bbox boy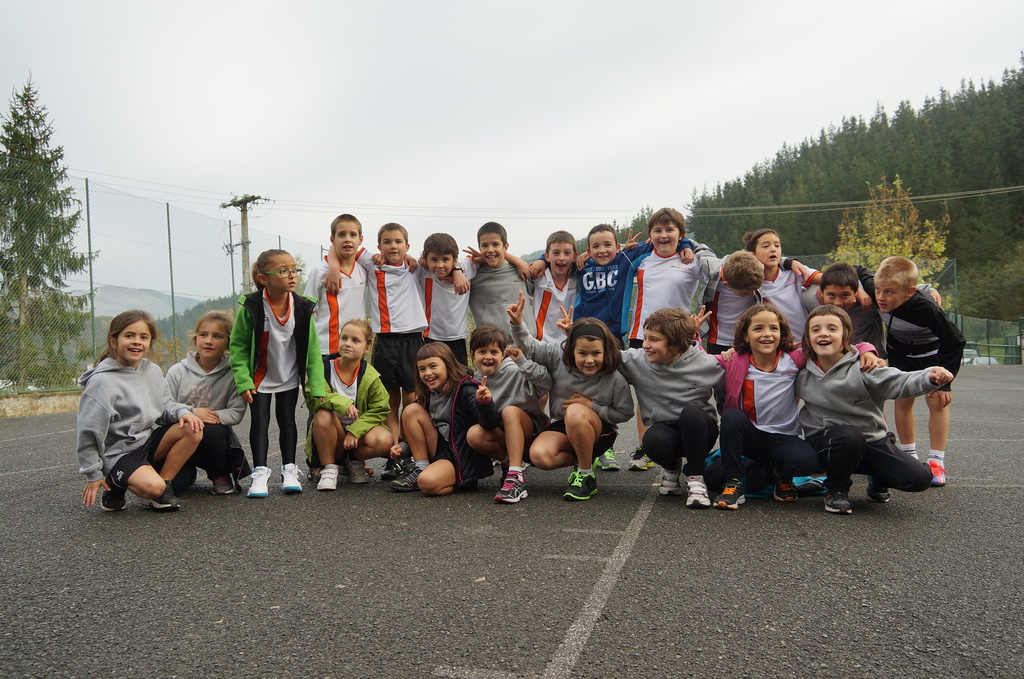
462/230/643/342
